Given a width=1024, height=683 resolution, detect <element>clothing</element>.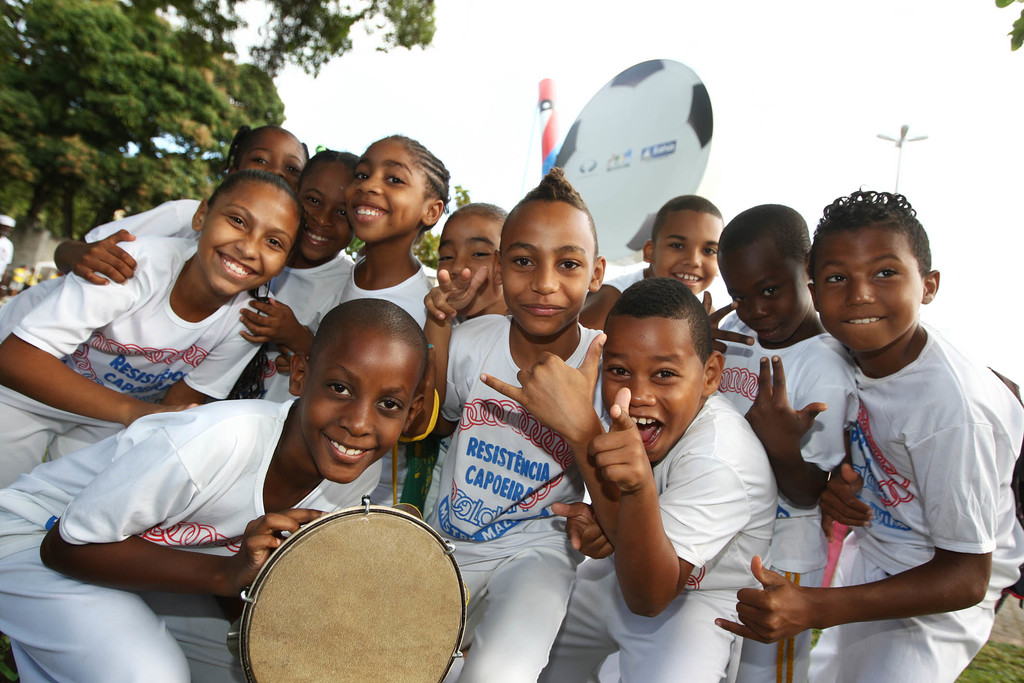
0:238:1023:682.
